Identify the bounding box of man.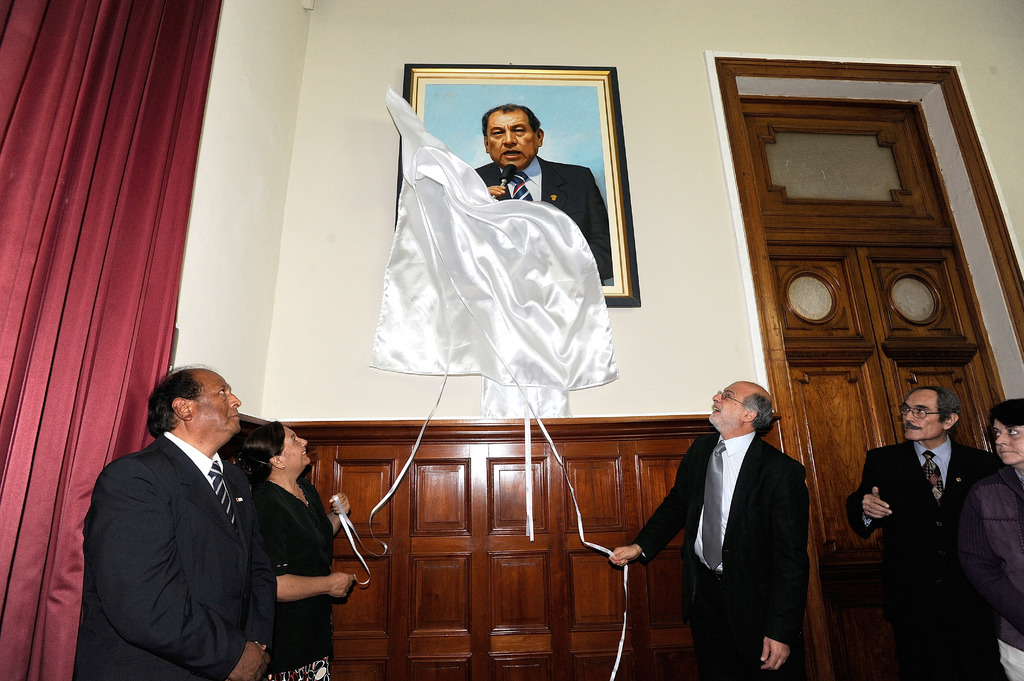
left=83, top=352, right=311, bottom=675.
